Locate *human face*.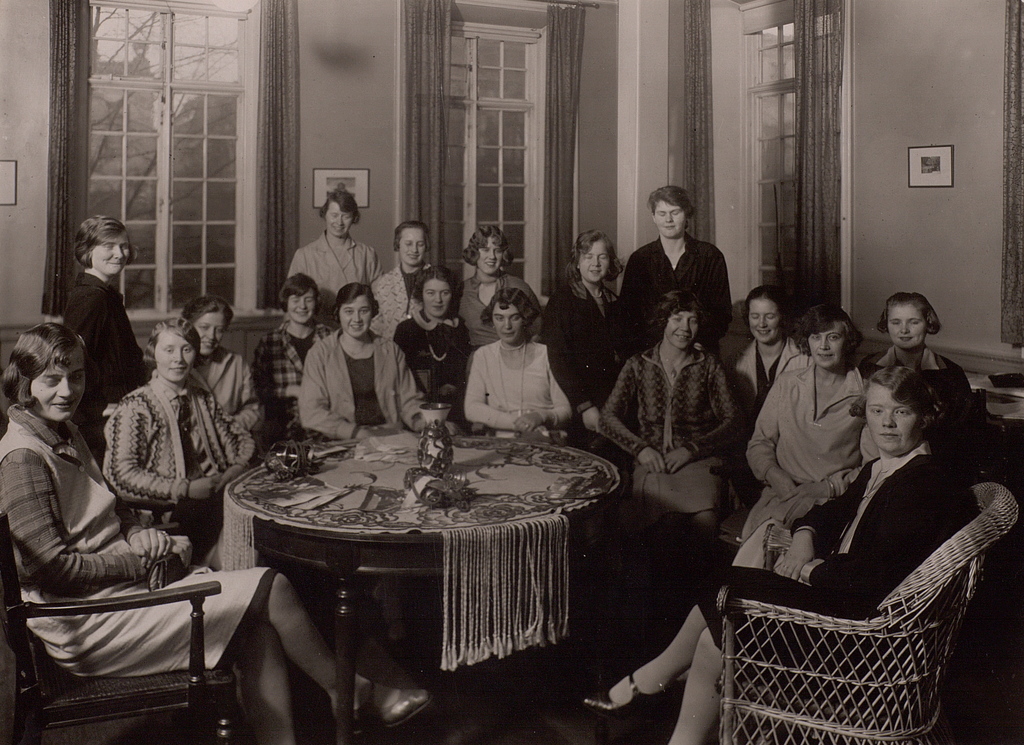
Bounding box: region(578, 241, 608, 287).
